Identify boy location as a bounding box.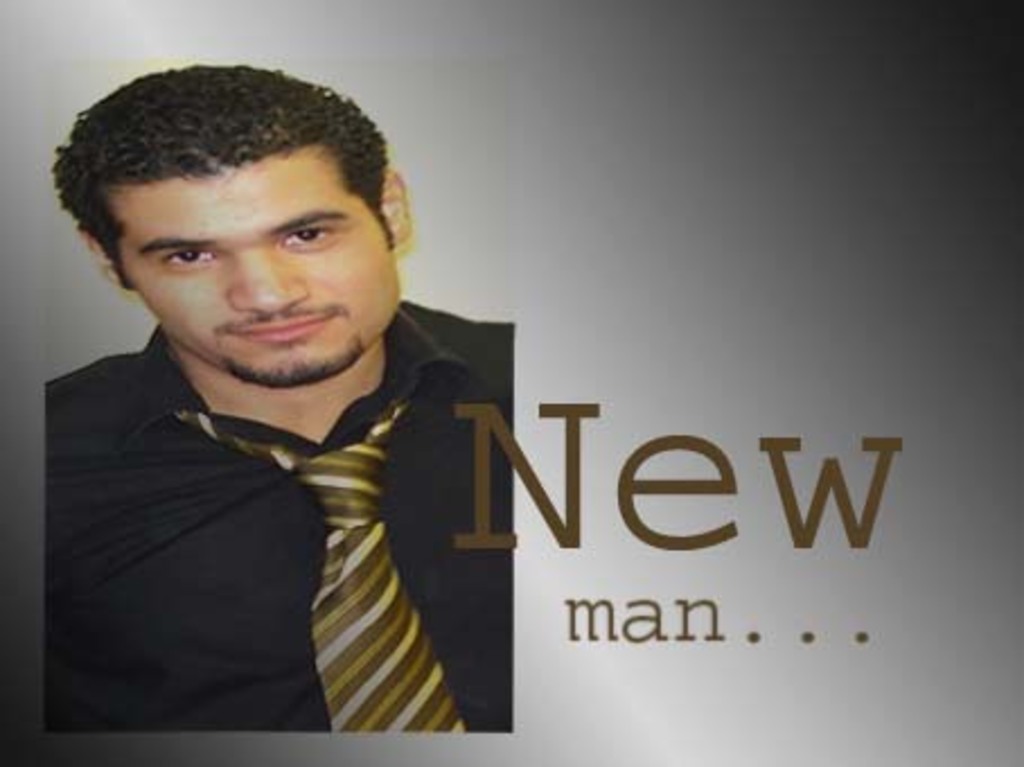
(0, 23, 489, 742).
